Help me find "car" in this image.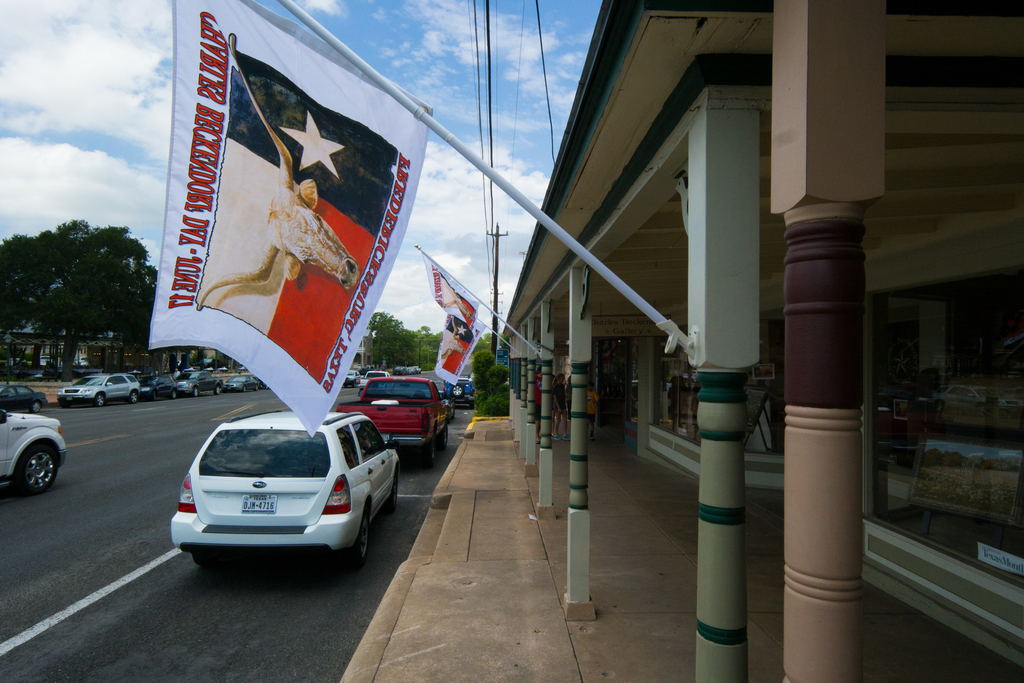
Found it: (173,412,403,559).
